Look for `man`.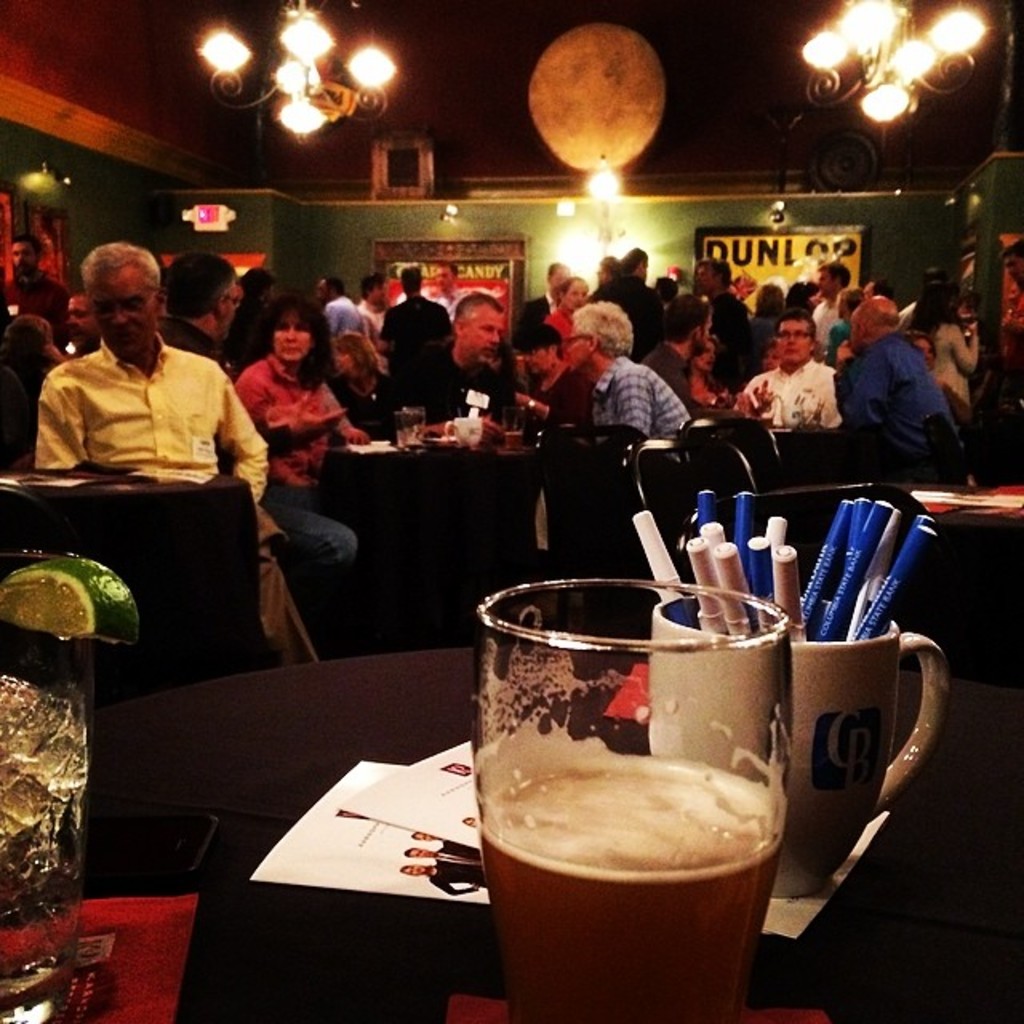
Found: Rect(691, 256, 750, 358).
